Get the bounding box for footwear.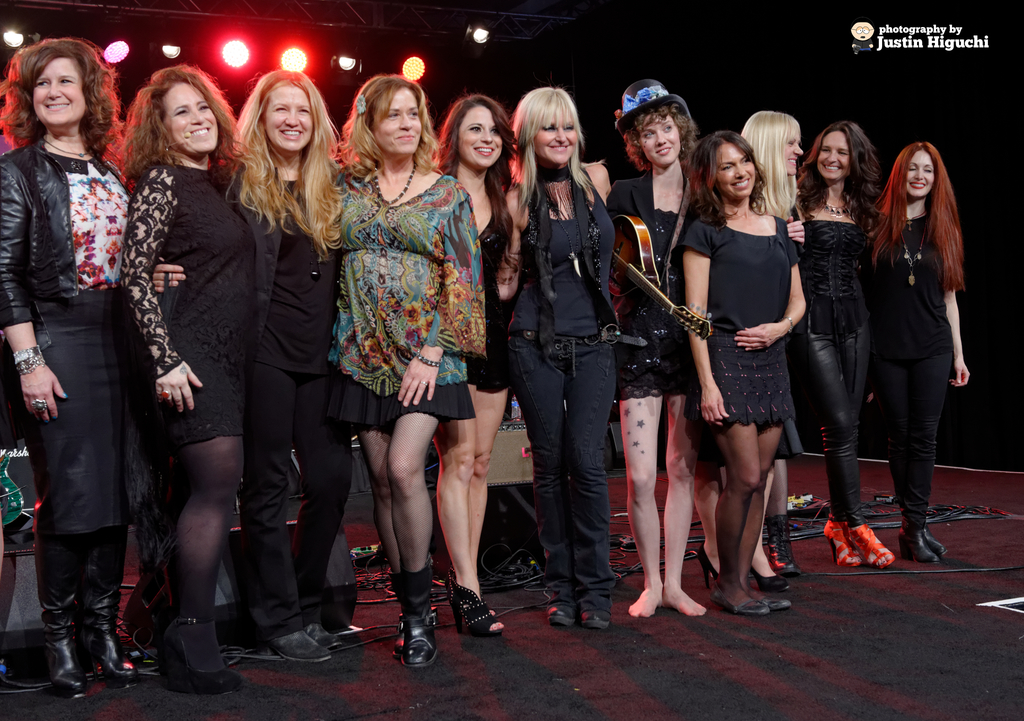
(450, 565, 508, 633).
